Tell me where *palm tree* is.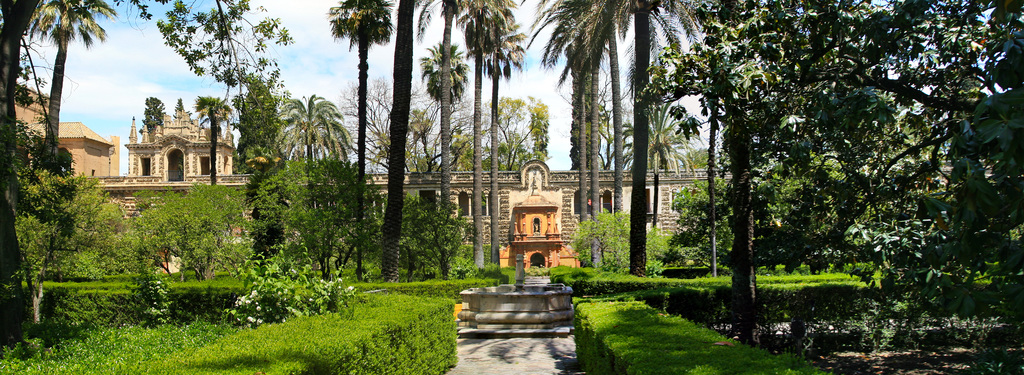
*palm tree* is at 278,97,332,168.
